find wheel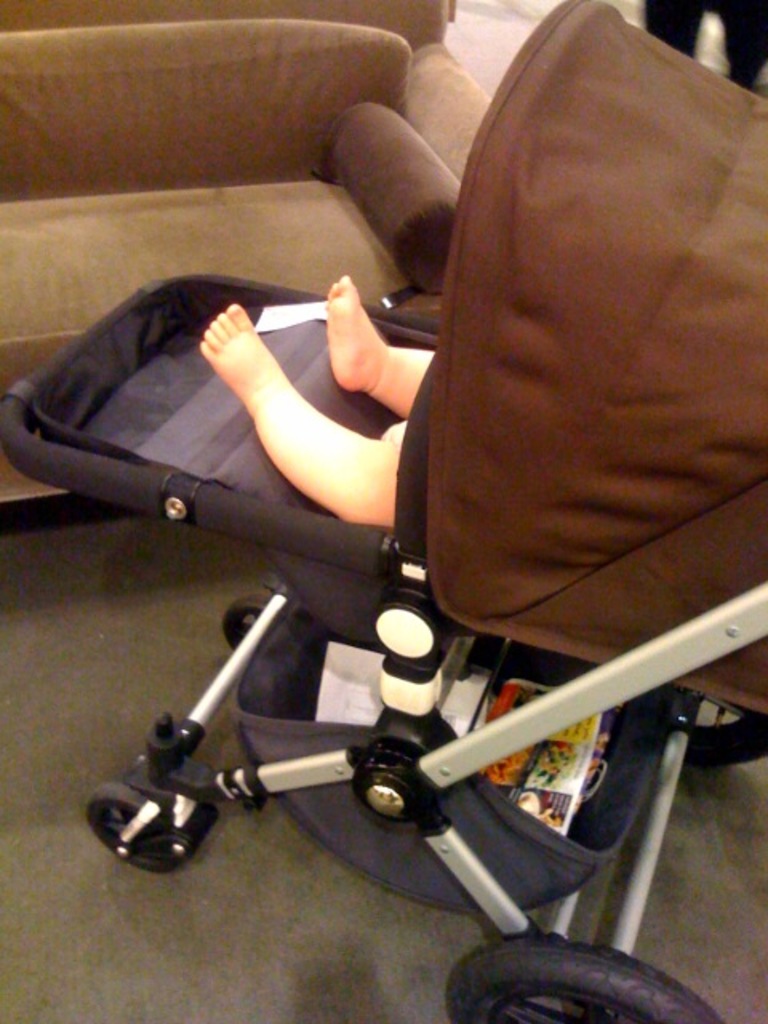
{"left": 453, "top": 918, "right": 690, "bottom": 1022}
